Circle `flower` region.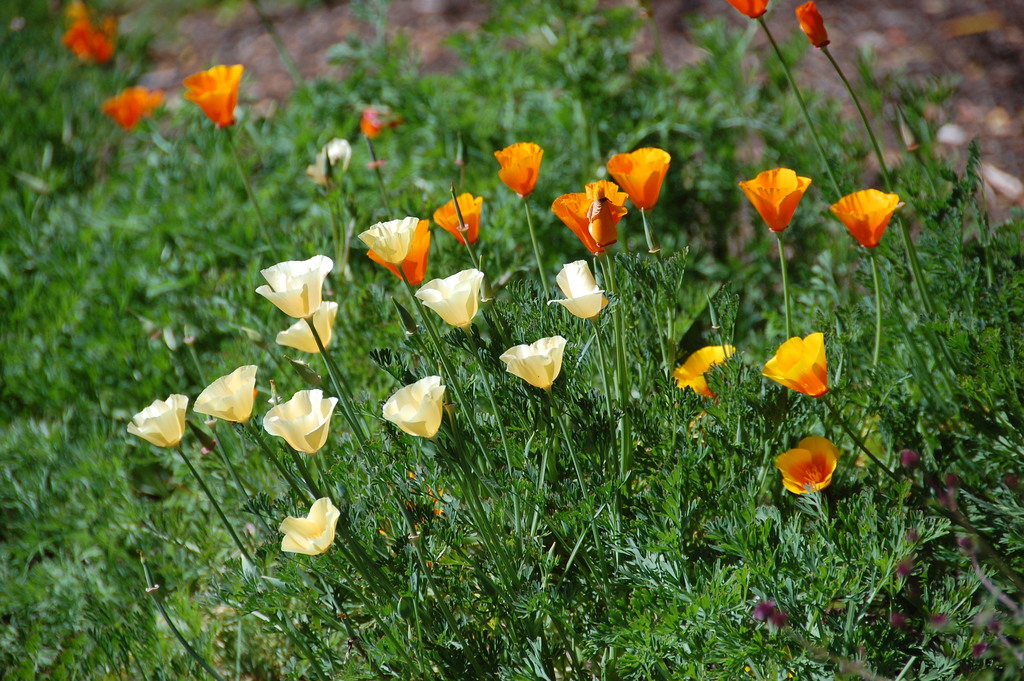
Region: <region>770, 329, 851, 401</region>.
